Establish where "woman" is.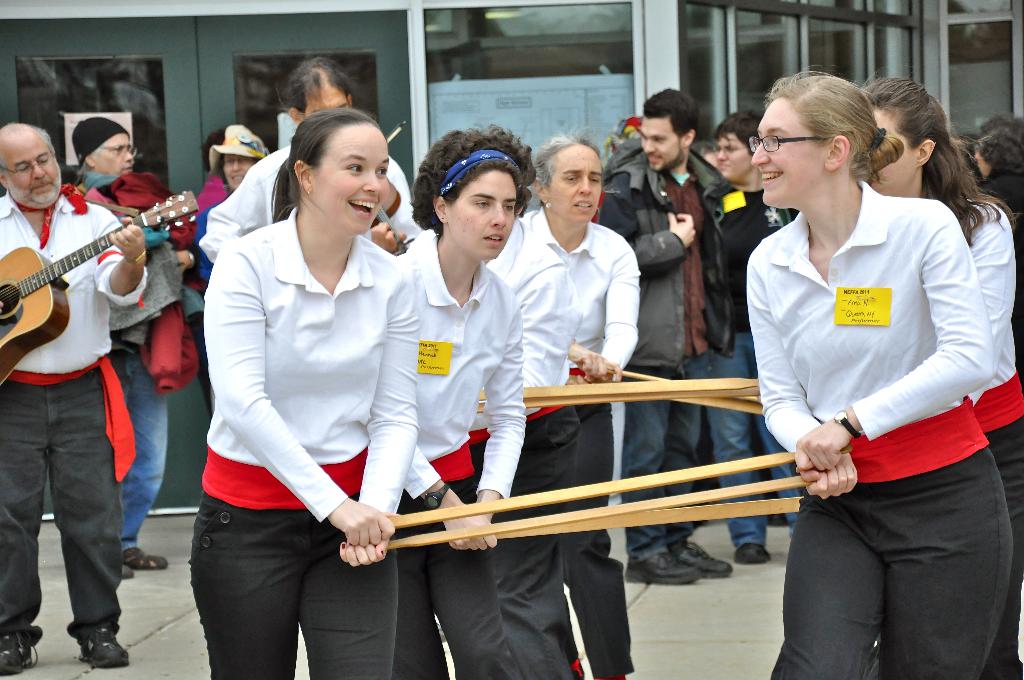
Established at bbox=(515, 125, 648, 679).
